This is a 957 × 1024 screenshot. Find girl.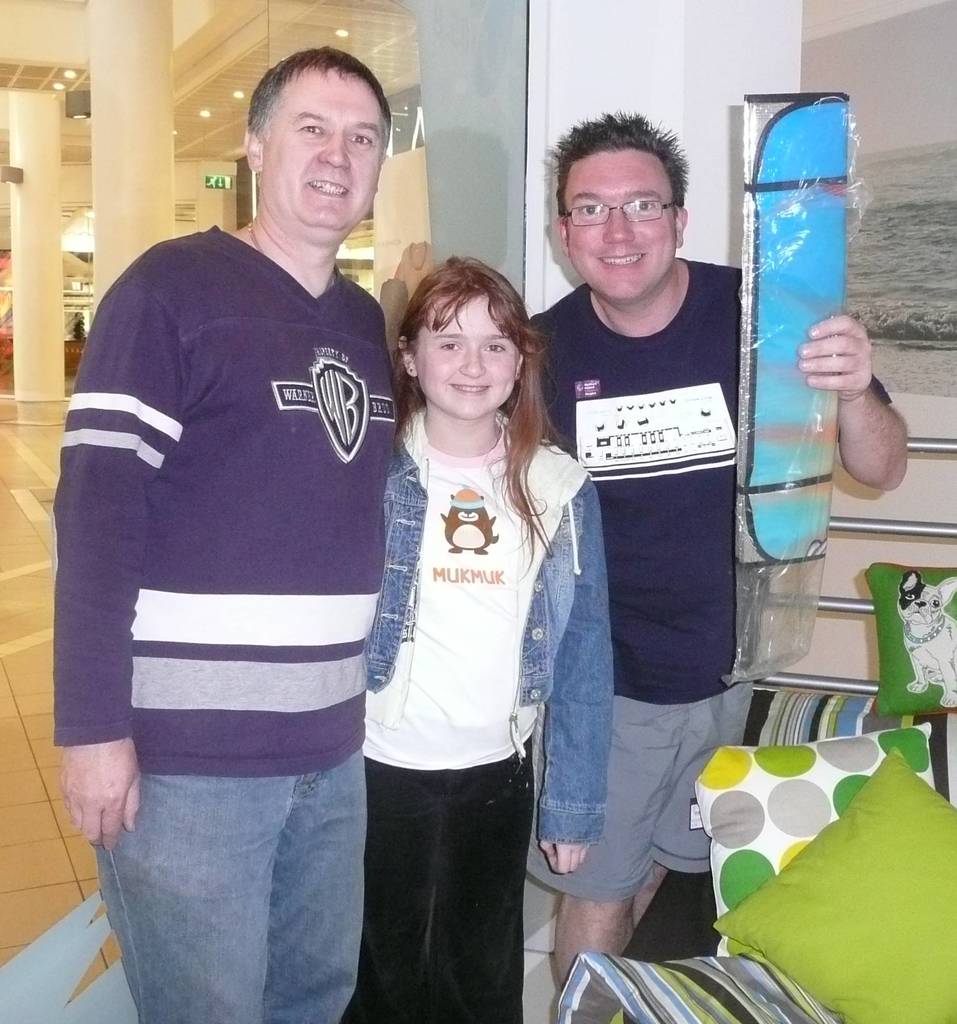
Bounding box: region(336, 255, 608, 1023).
